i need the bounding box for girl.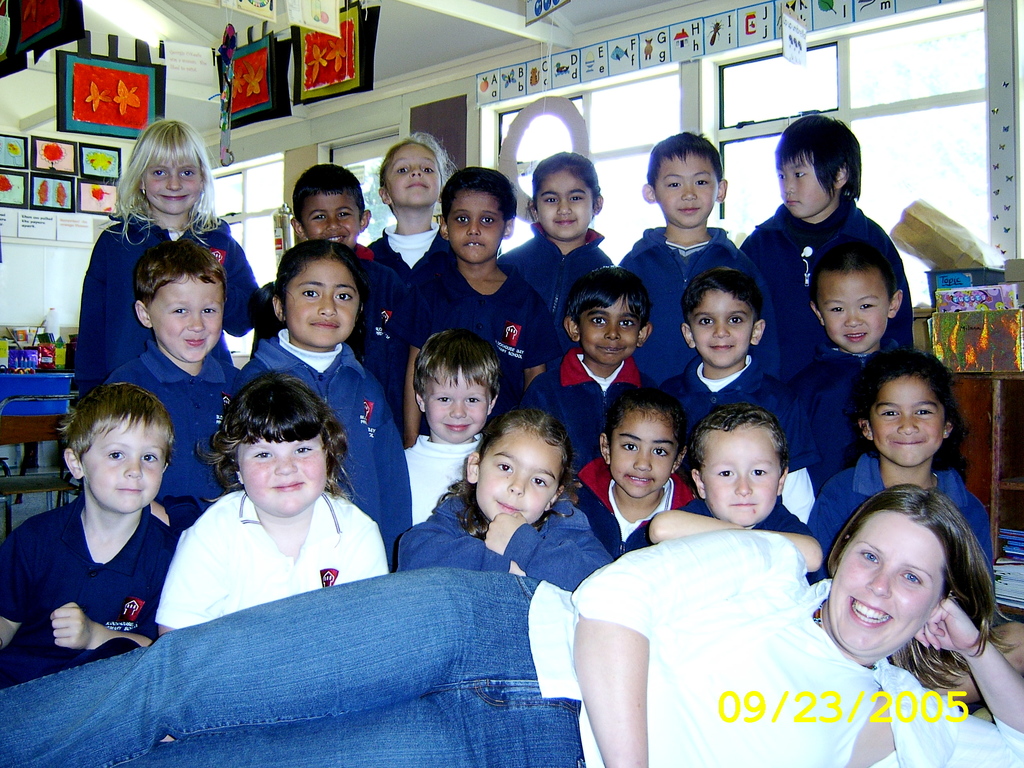
Here it is: x1=806 y1=346 x2=1023 y2=705.
